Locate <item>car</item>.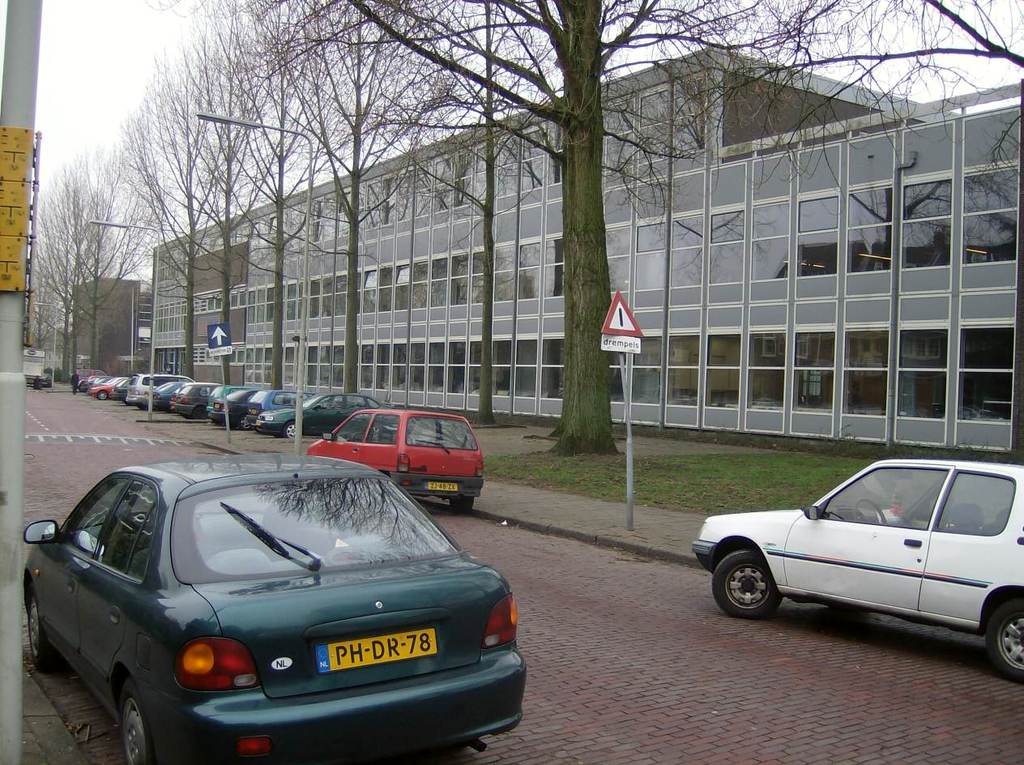
Bounding box: x1=303, y1=409, x2=484, y2=513.
